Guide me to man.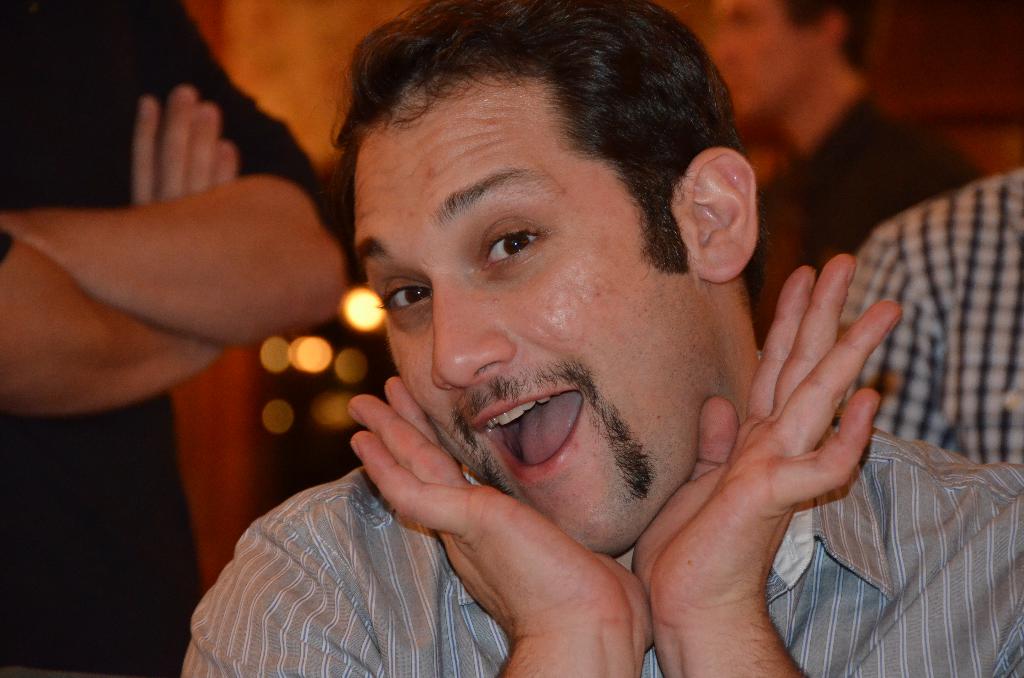
Guidance: <region>177, 9, 922, 668</region>.
